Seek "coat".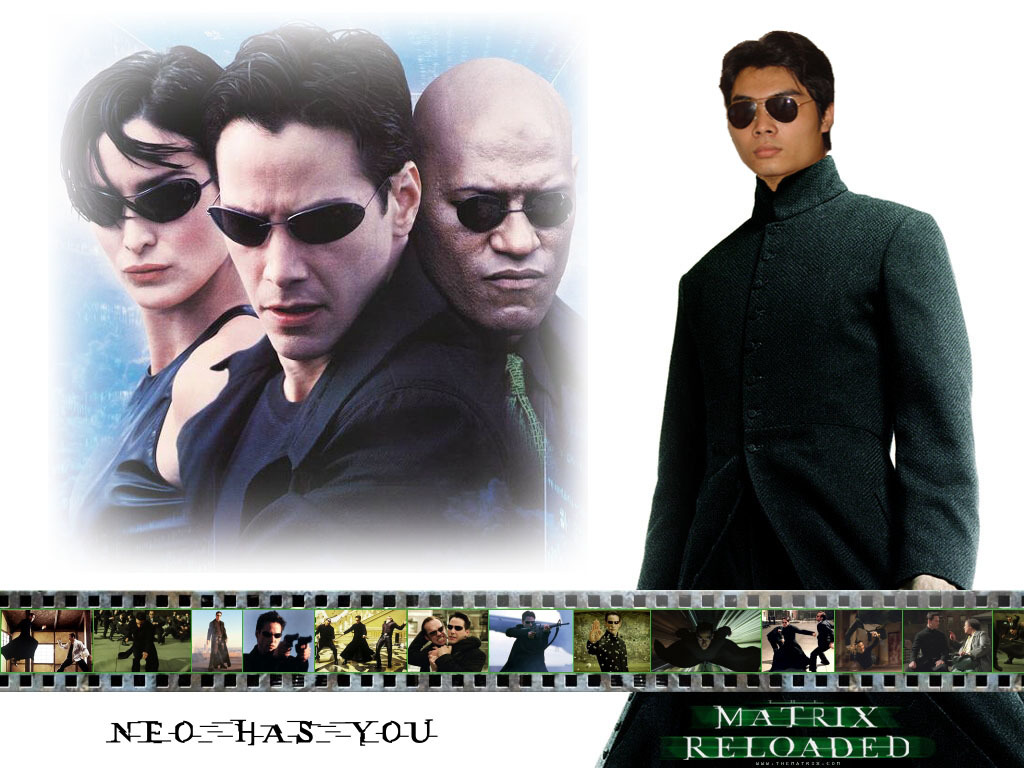
816:619:832:648.
